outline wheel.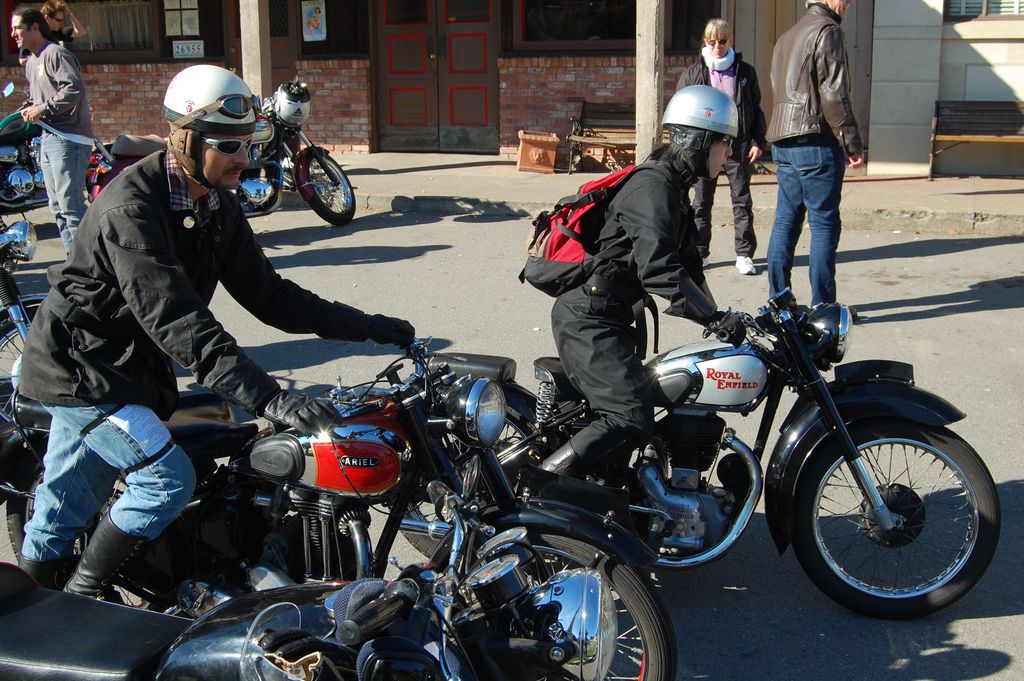
Outline: 292,142,358,217.
